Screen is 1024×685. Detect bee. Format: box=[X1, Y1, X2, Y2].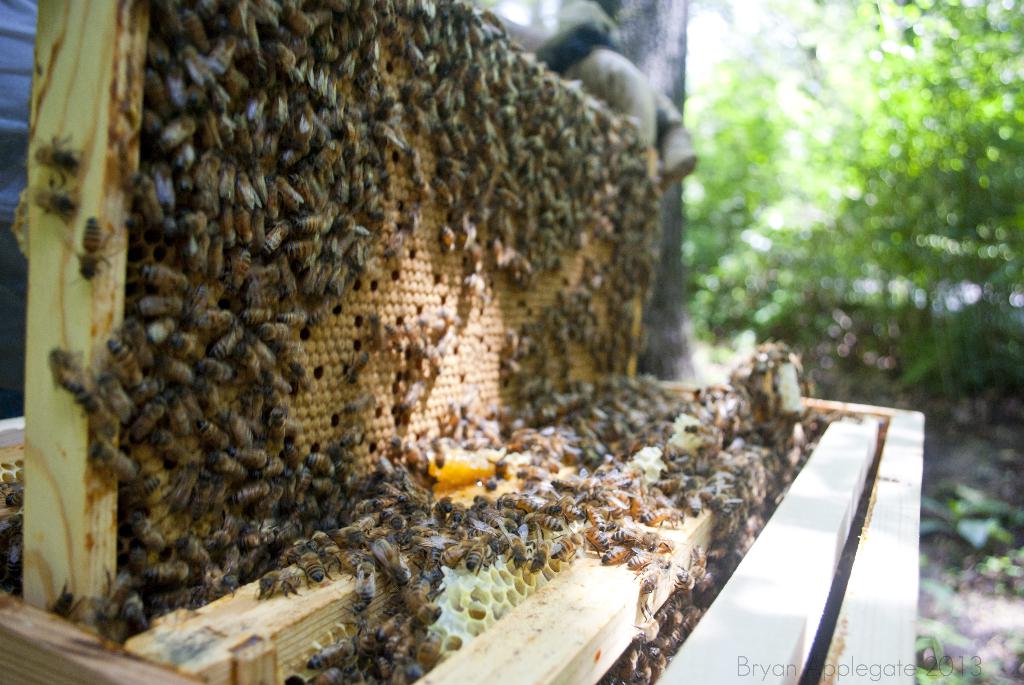
box=[269, 517, 302, 553].
